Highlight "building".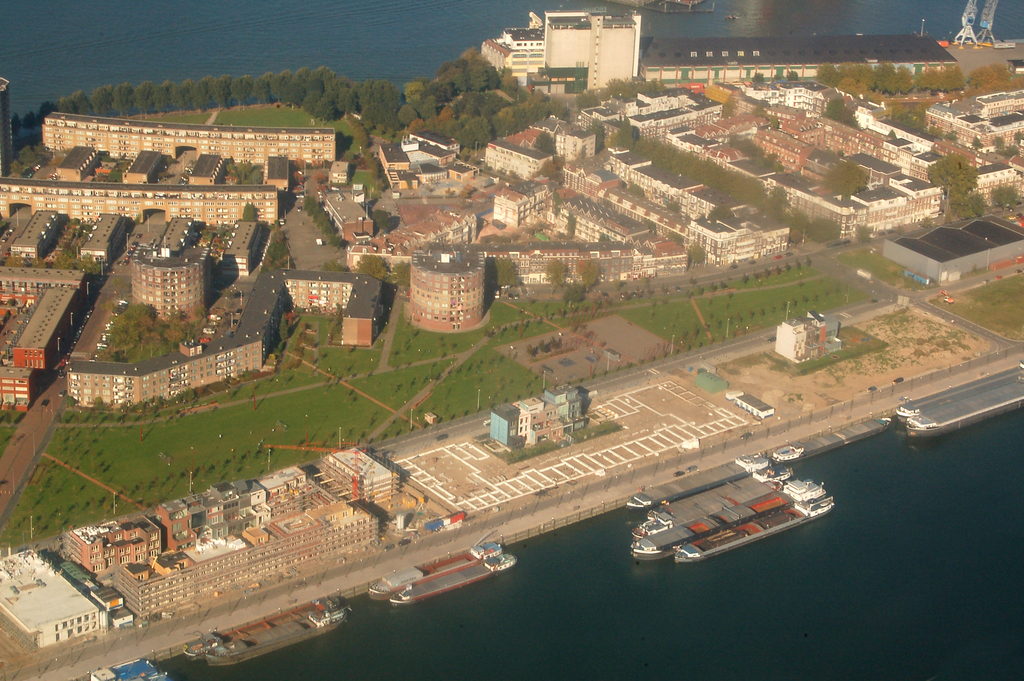
Highlighted region: region(0, 363, 32, 411).
